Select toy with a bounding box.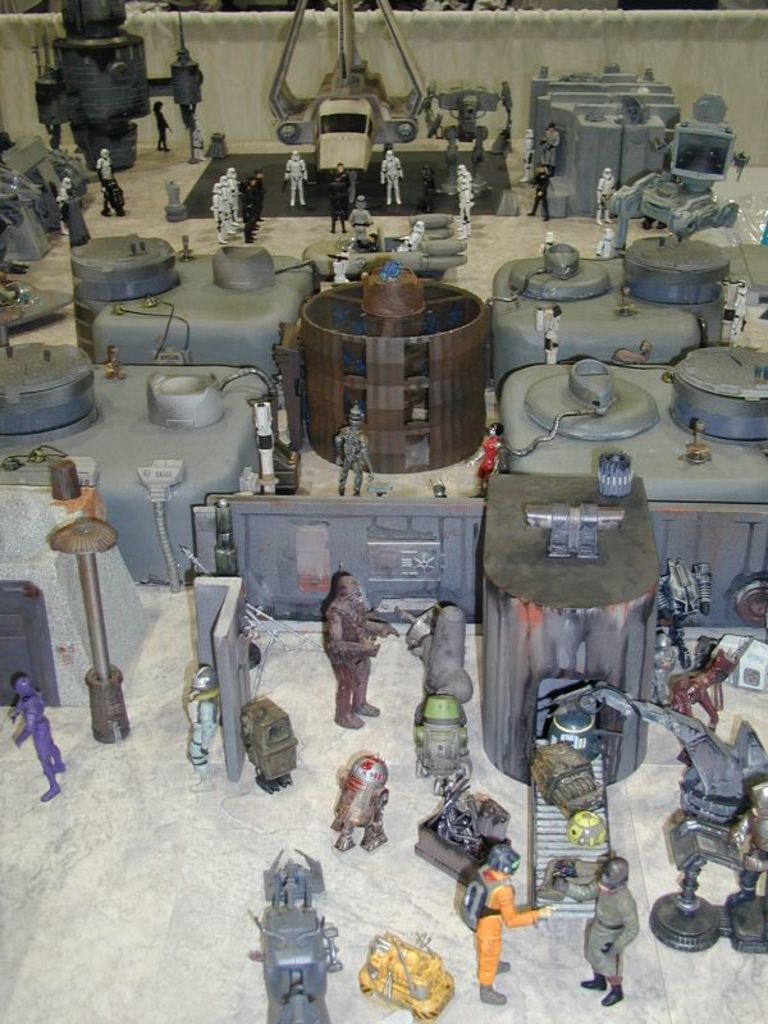
<region>654, 558, 712, 668</region>.
